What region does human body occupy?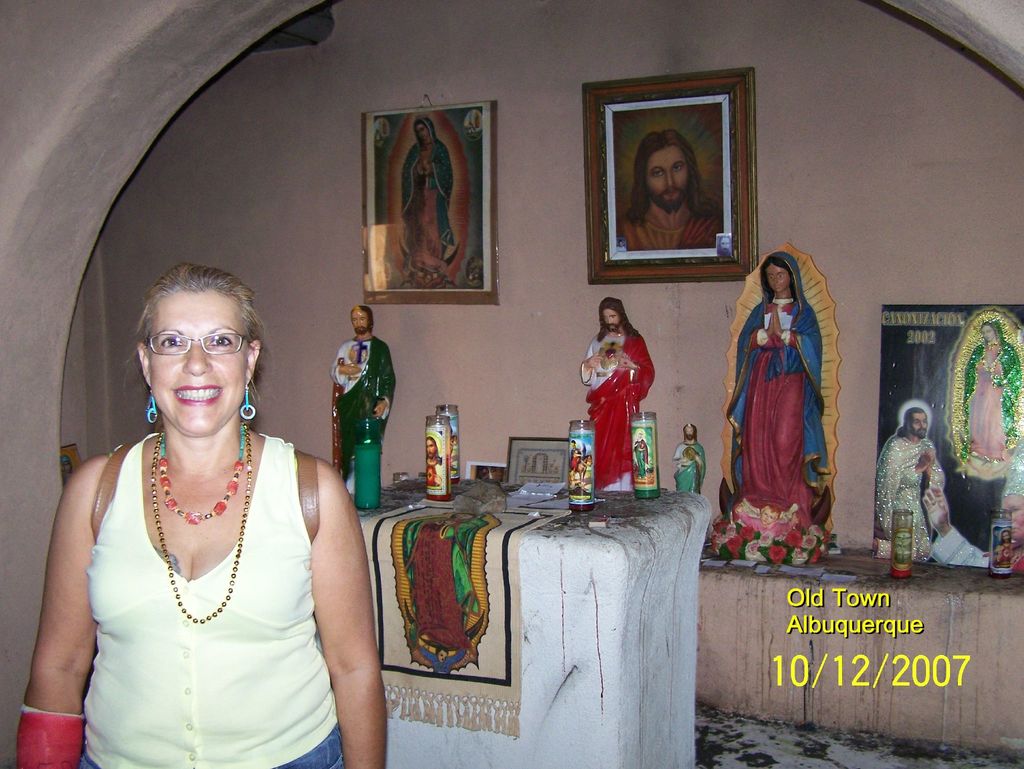
{"x1": 28, "y1": 263, "x2": 387, "y2": 766}.
